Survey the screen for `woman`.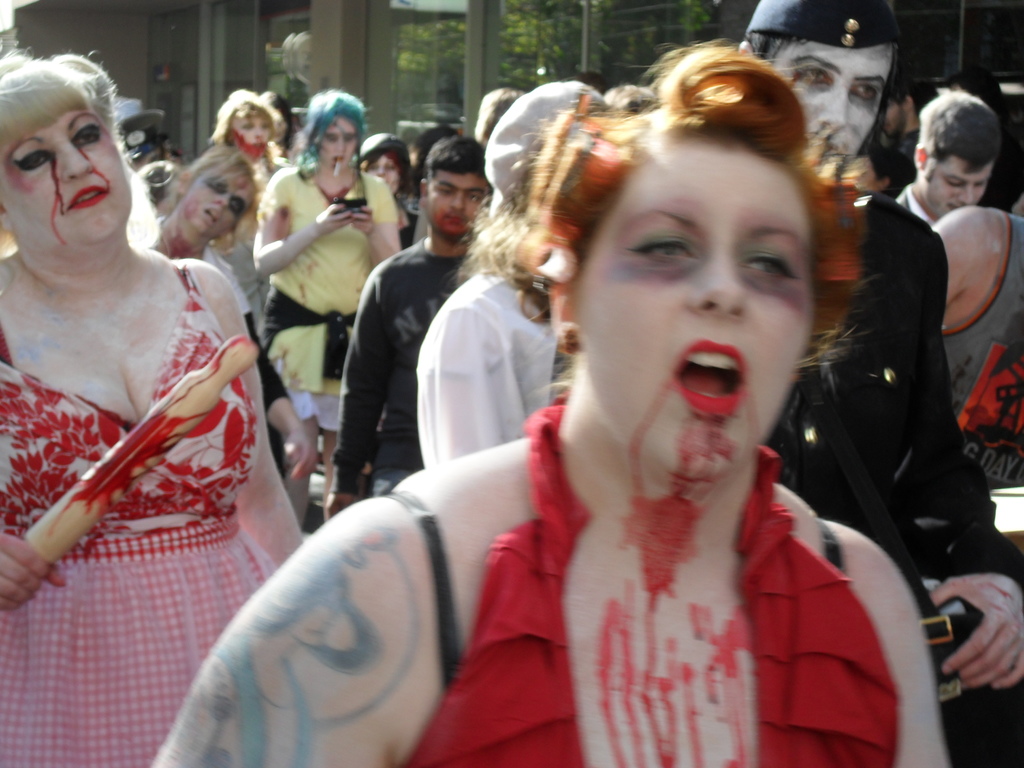
Survey found: <region>217, 69, 288, 318</region>.
